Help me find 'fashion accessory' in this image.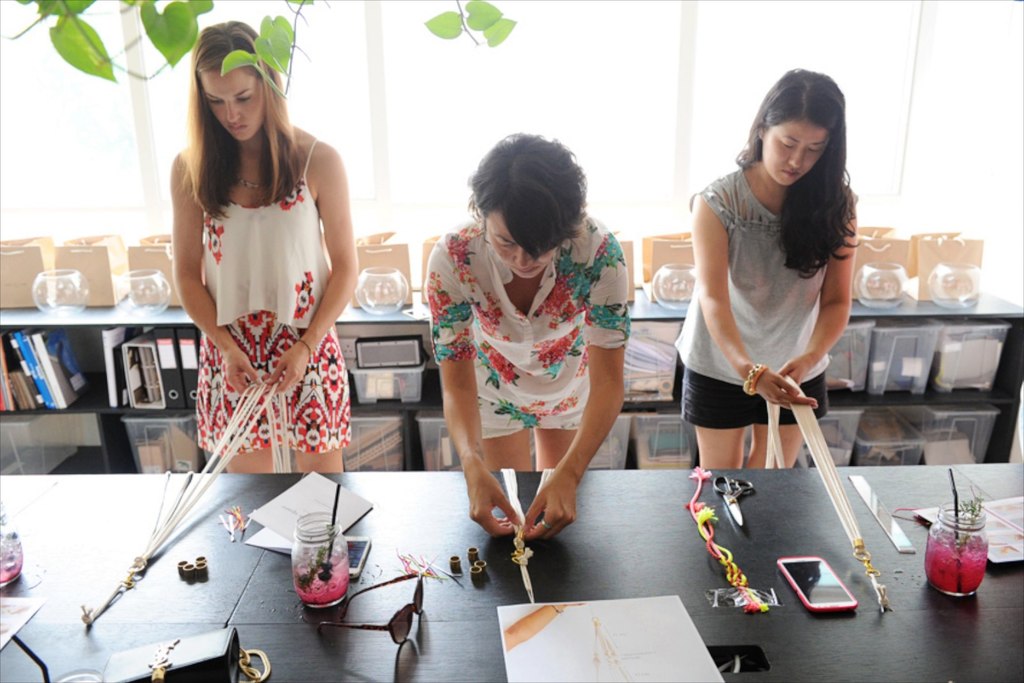
Found it: box(221, 512, 238, 540).
